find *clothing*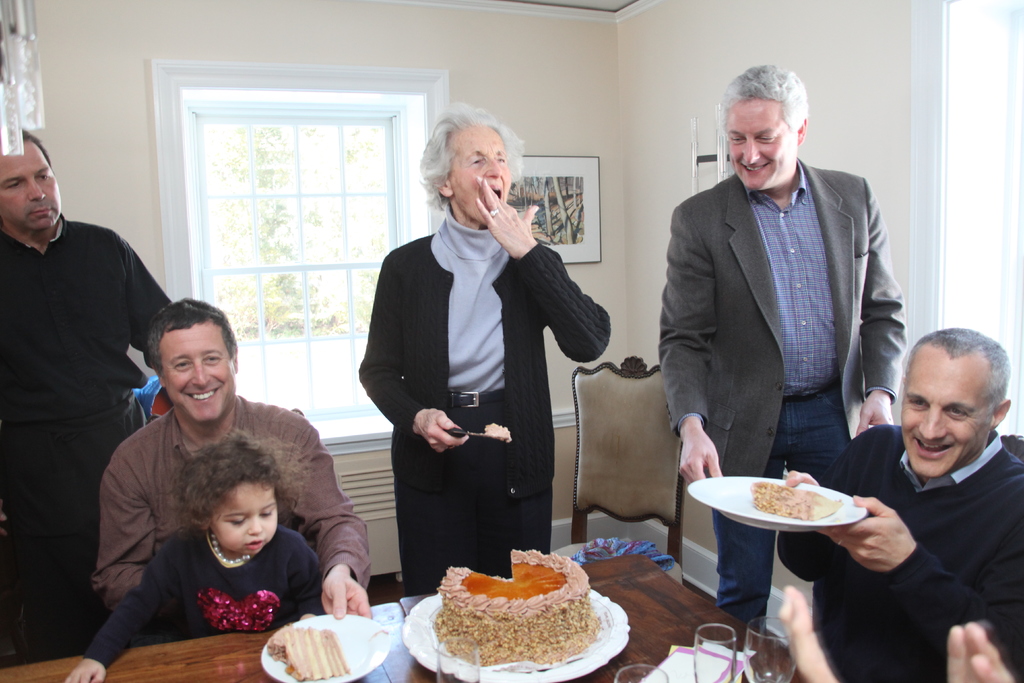
<box>84,522,323,674</box>
